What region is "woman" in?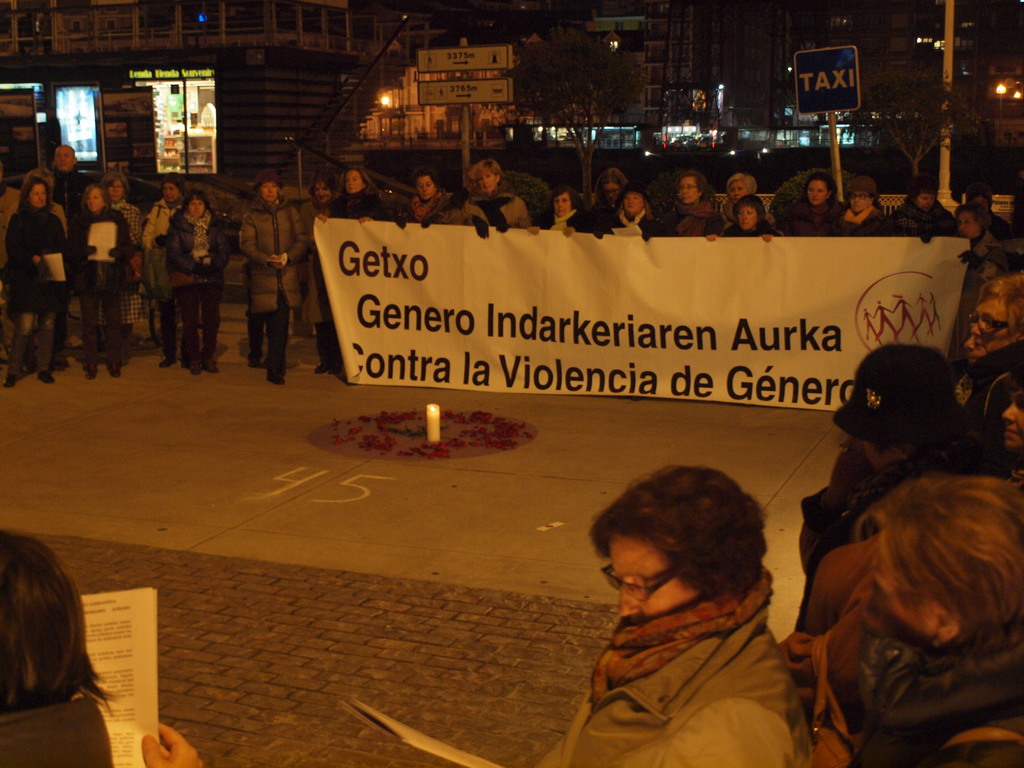
{"x1": 536, "y1": 192, "x2": 611, "y2": 239}.
